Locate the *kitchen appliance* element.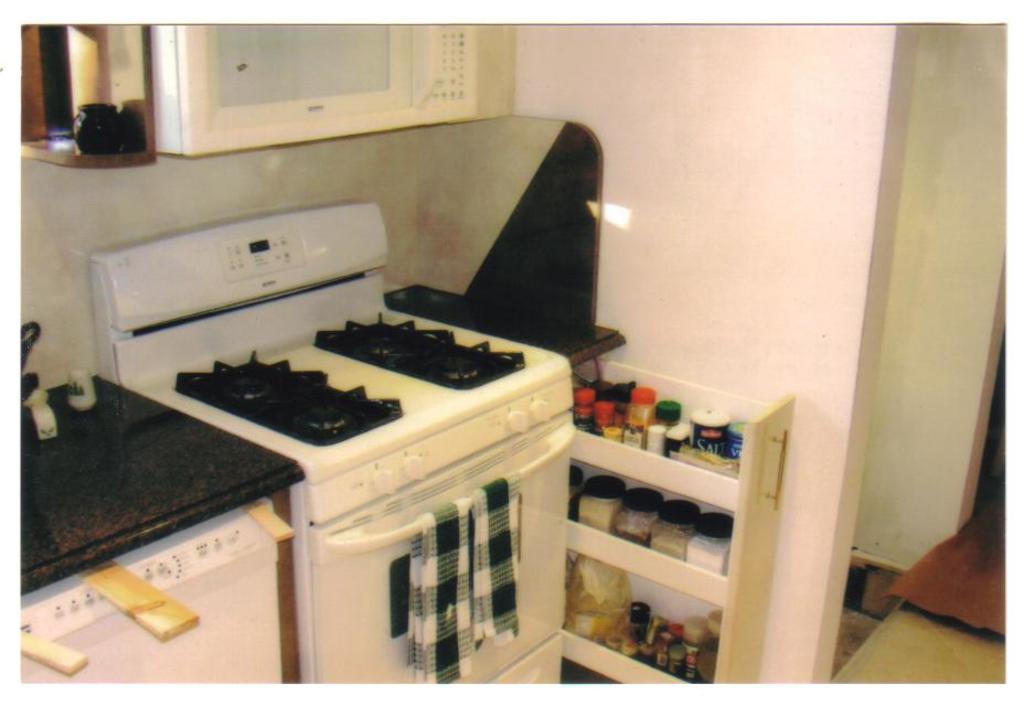
Element bbox: Rect(640, 622, 676, 668).
